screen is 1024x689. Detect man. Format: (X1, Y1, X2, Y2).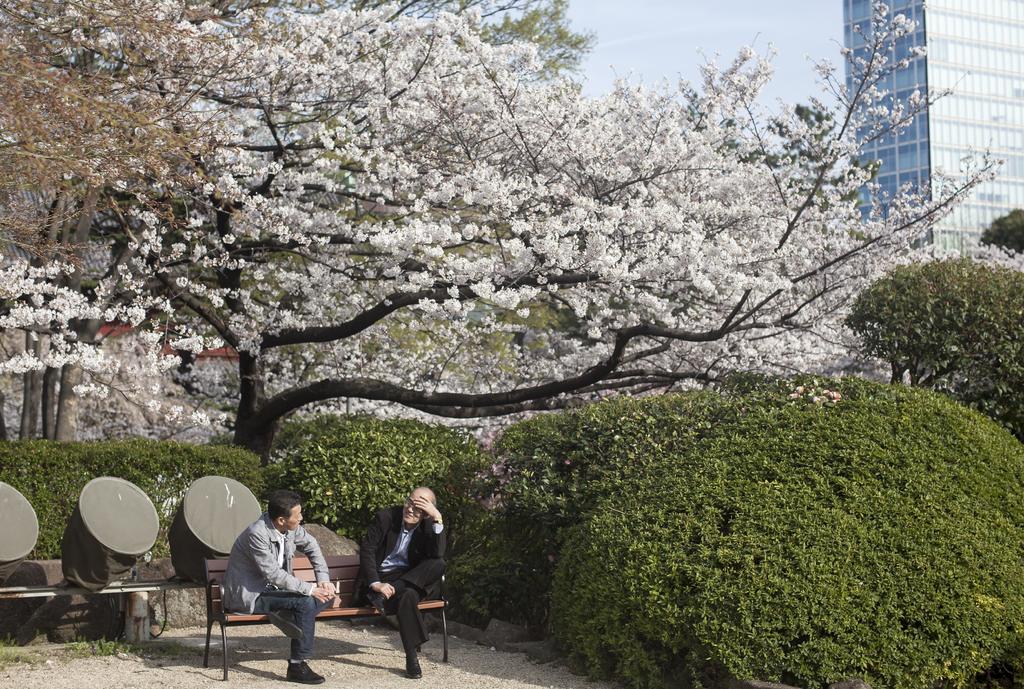
(351, 480, 447, 681).
